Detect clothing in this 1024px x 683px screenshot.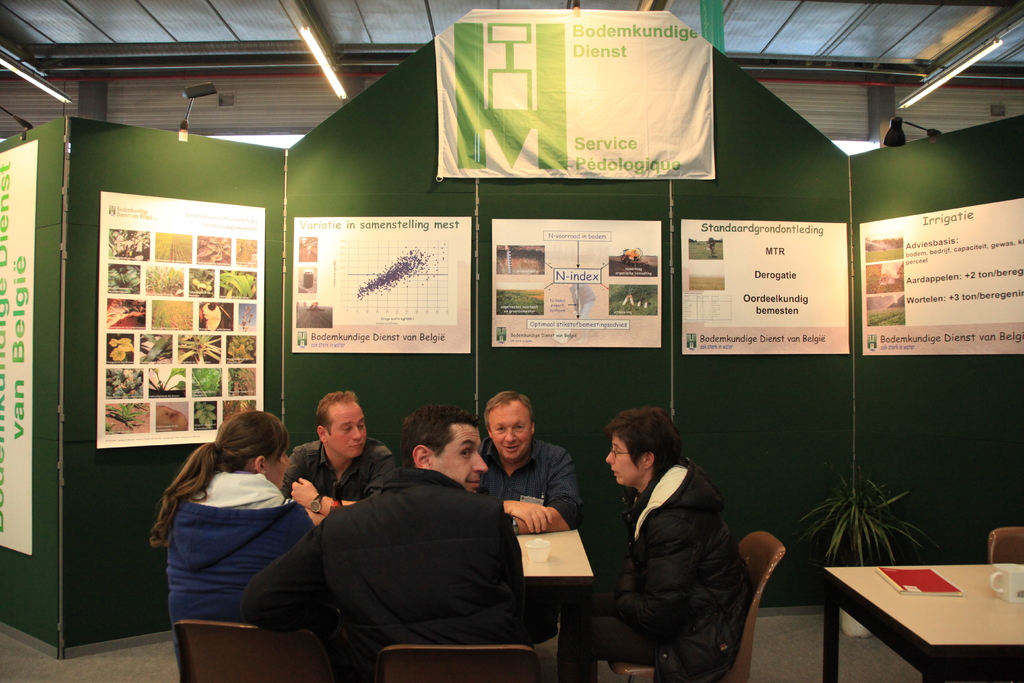
Detection: [285,435,398,511].
